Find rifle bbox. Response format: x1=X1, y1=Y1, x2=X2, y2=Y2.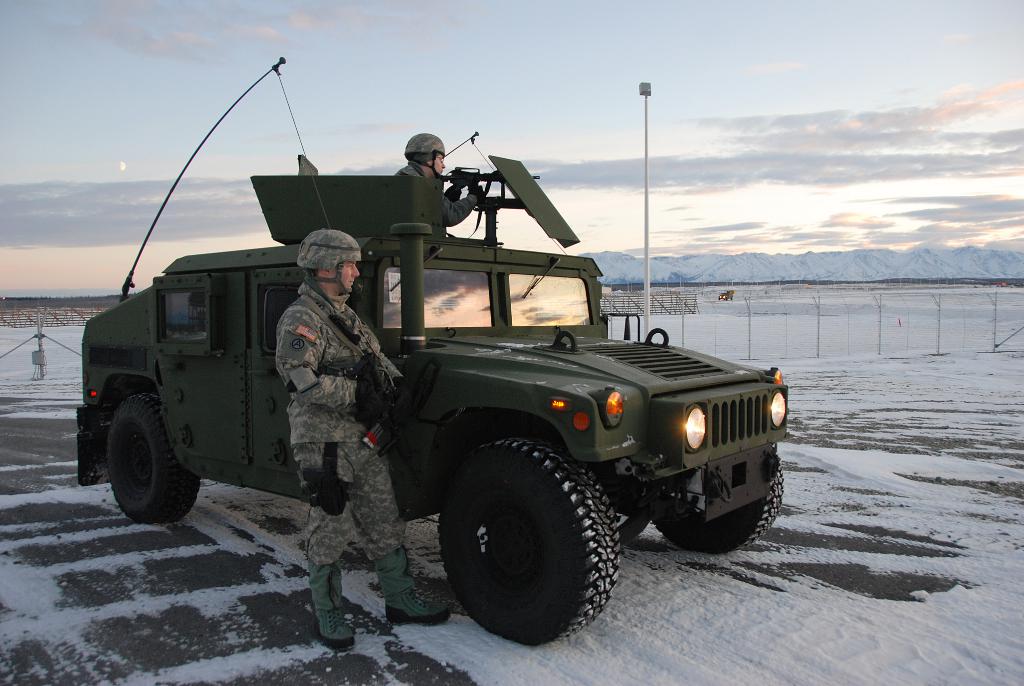
x1=442, y1=170, x2=540, y2=244.
